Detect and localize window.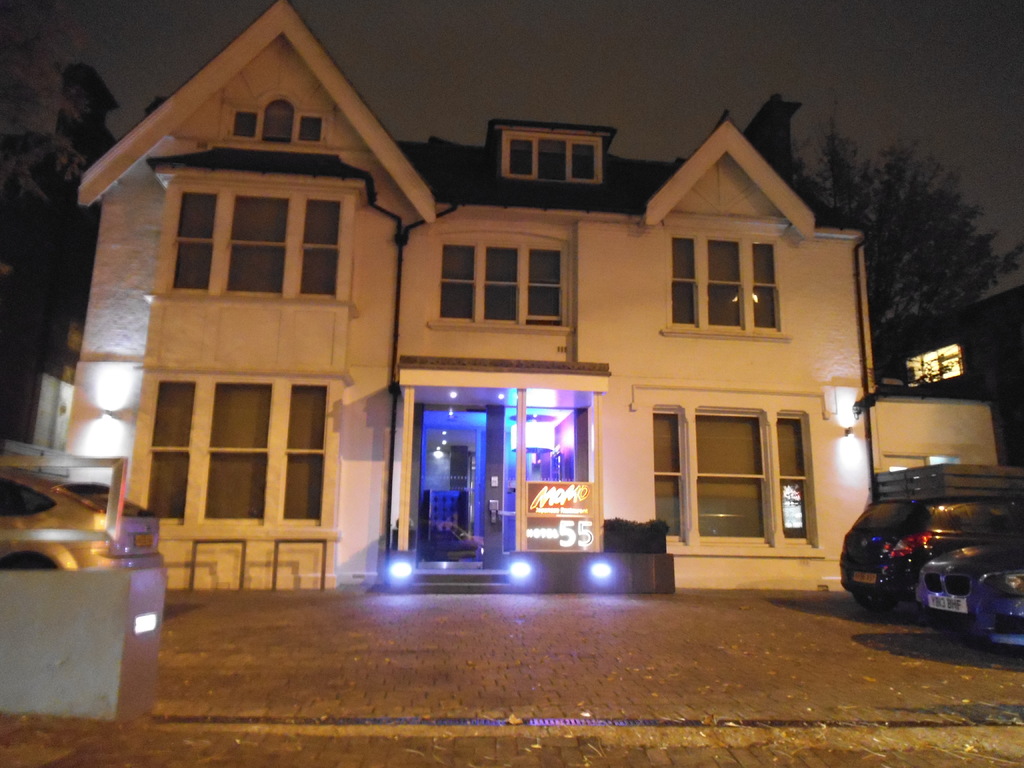
Localized at x1=662 y1=232 x2=776 y2=333.
